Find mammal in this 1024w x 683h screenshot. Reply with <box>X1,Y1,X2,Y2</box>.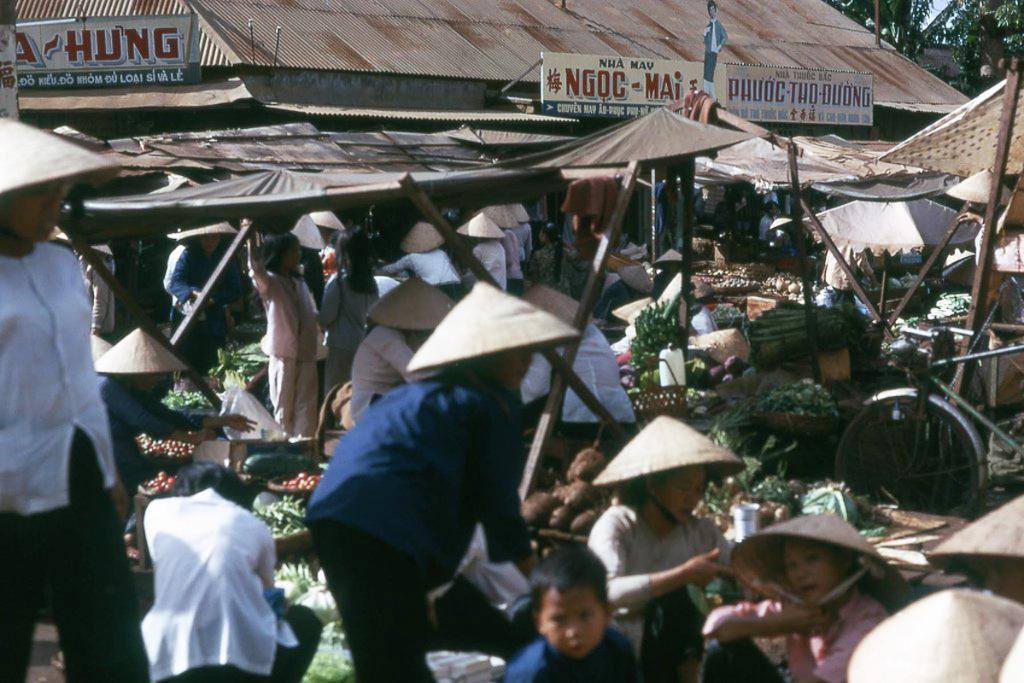
<box>138,458,319,680</box>.
